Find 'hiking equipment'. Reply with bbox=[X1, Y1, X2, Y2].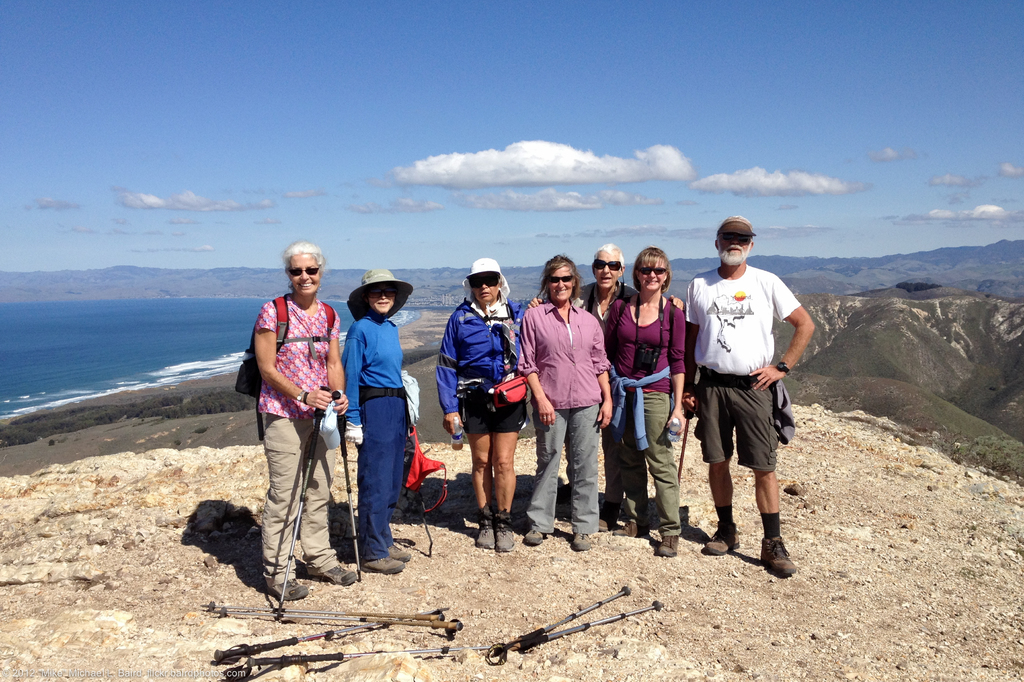
bbox=[212, 608, 449, 662].
